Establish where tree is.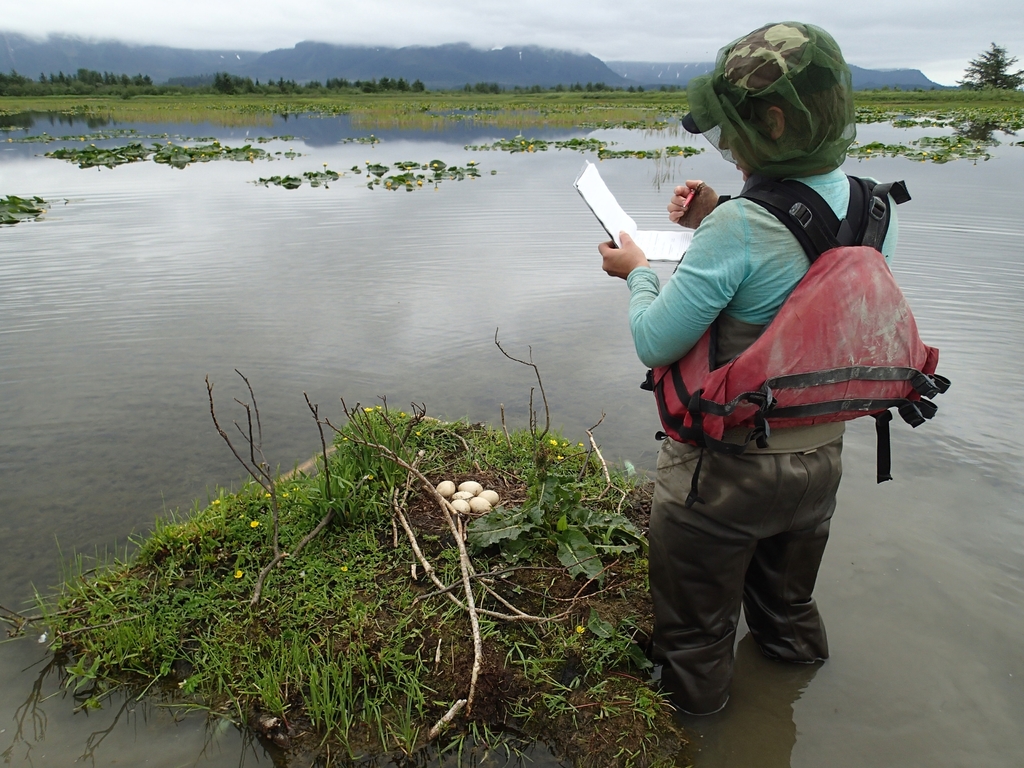
Established at (954,44,1022,95).
